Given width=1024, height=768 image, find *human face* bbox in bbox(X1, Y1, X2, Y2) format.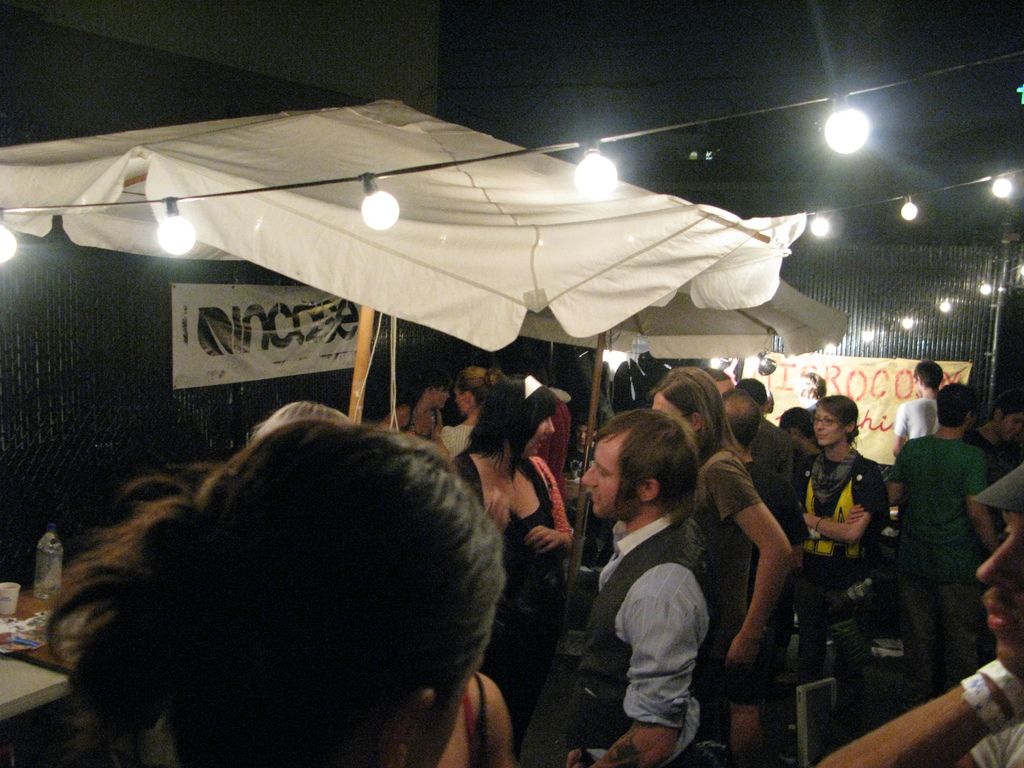
bbox(582, 432, 643, 515).
